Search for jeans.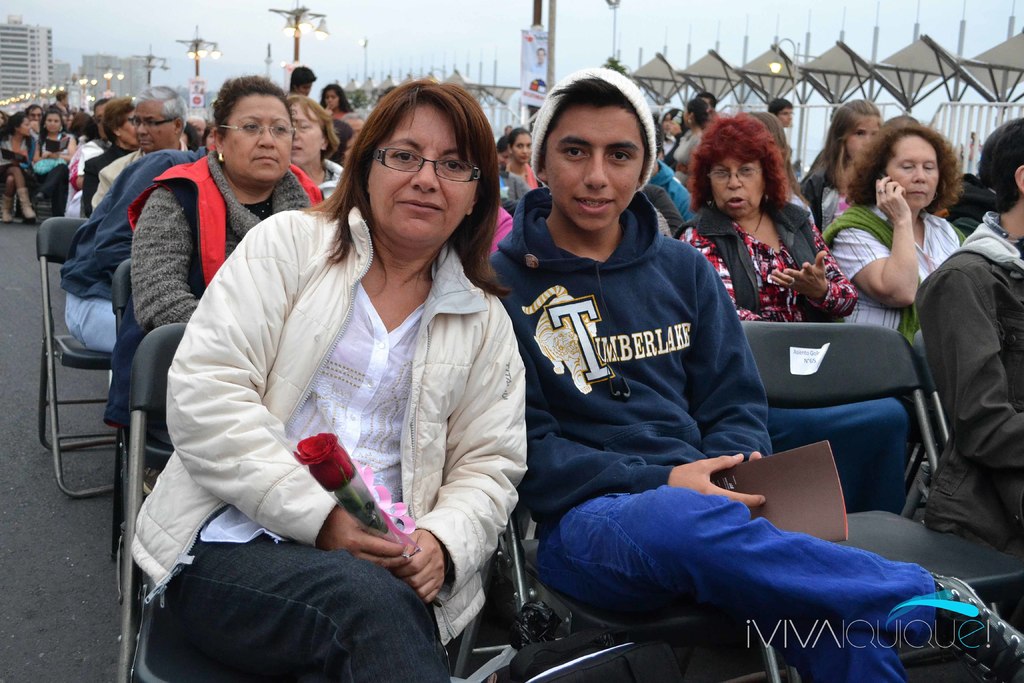
Found at l=539, t=481, r=939, b=682.
